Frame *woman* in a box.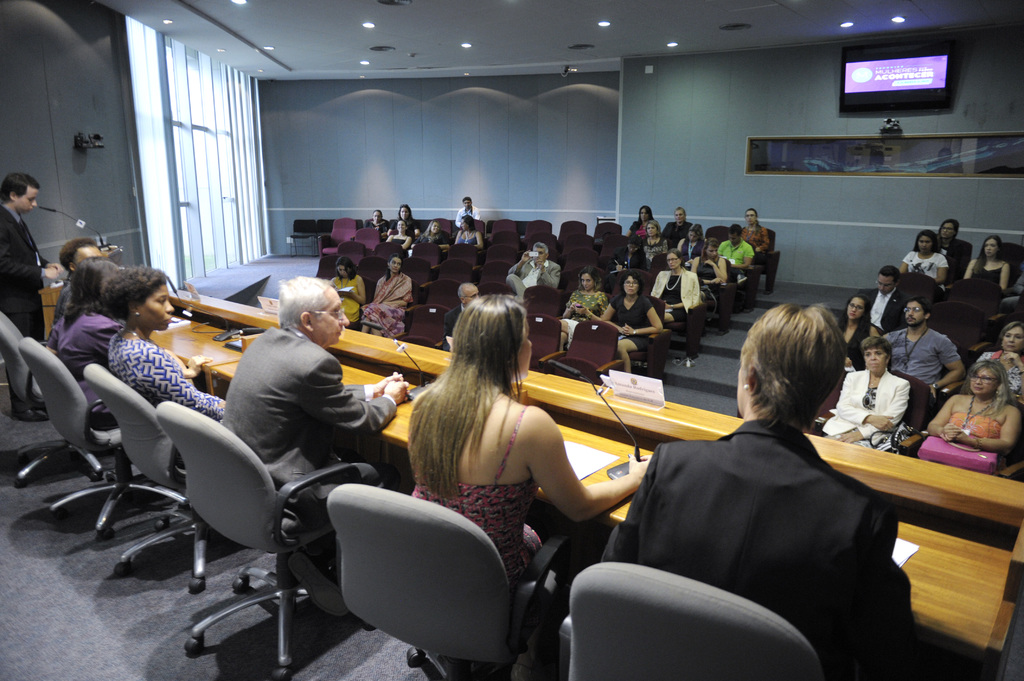
detection(964, 313, 1023, 399).
